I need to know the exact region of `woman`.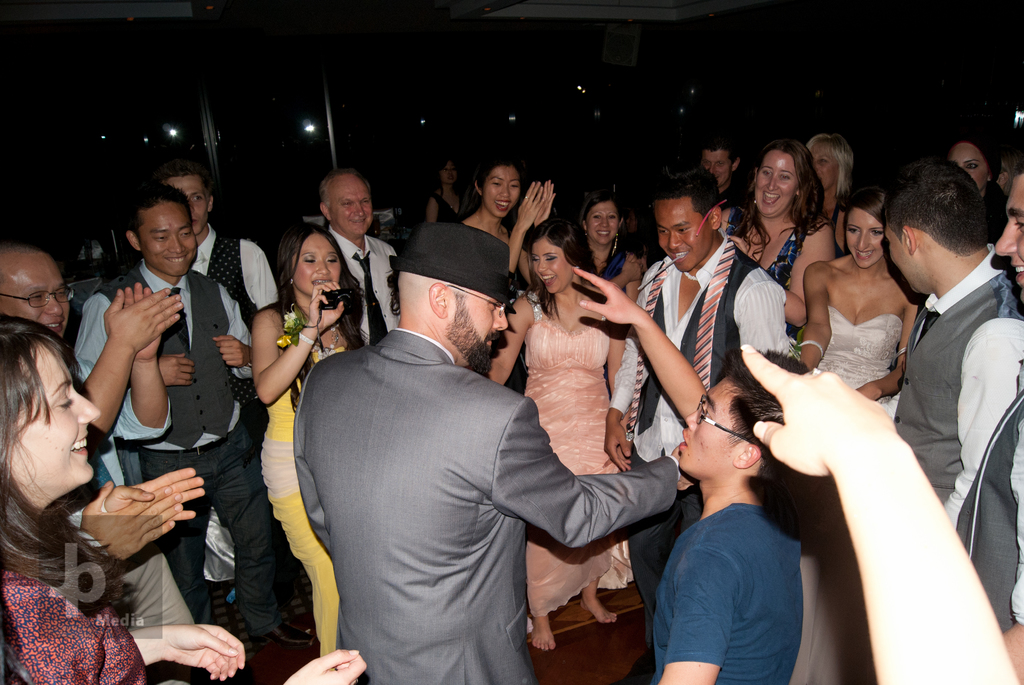
Region: box(483, 214, 635, 654).
